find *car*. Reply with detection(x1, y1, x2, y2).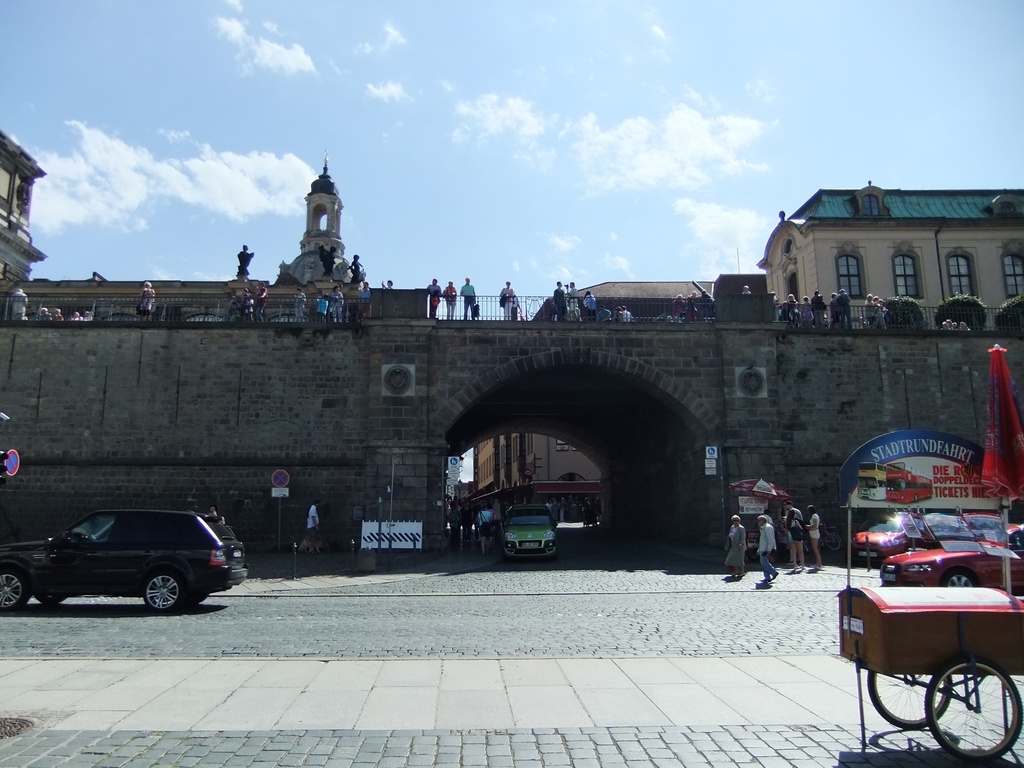
detection(966, 511, 1004, 545).
